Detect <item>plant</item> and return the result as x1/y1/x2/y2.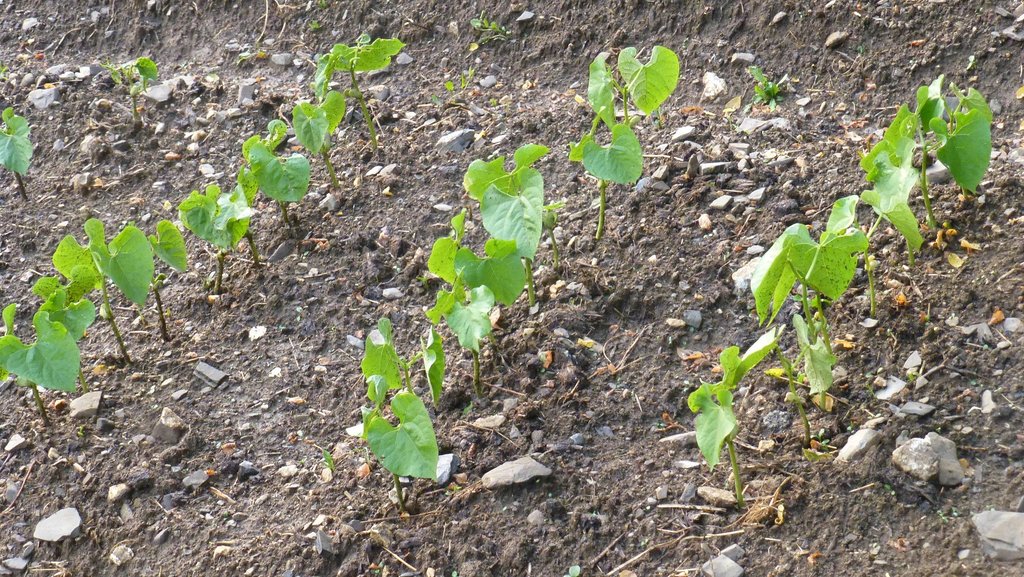
561/37/692/258.
